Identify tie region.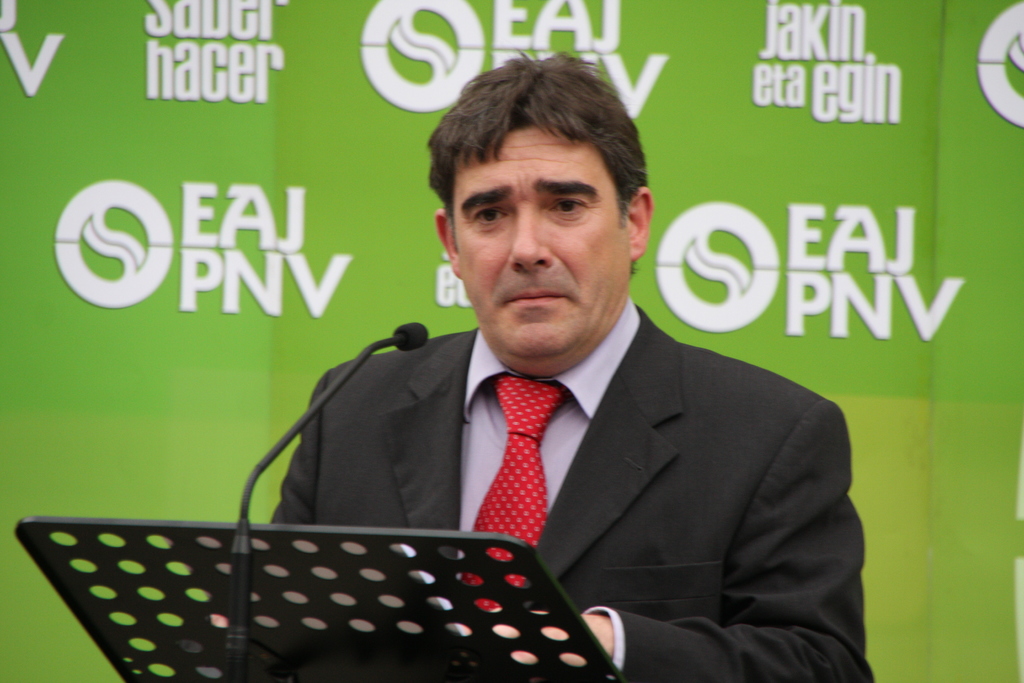
Region: <region>454, 377, 570, 638</region>.
